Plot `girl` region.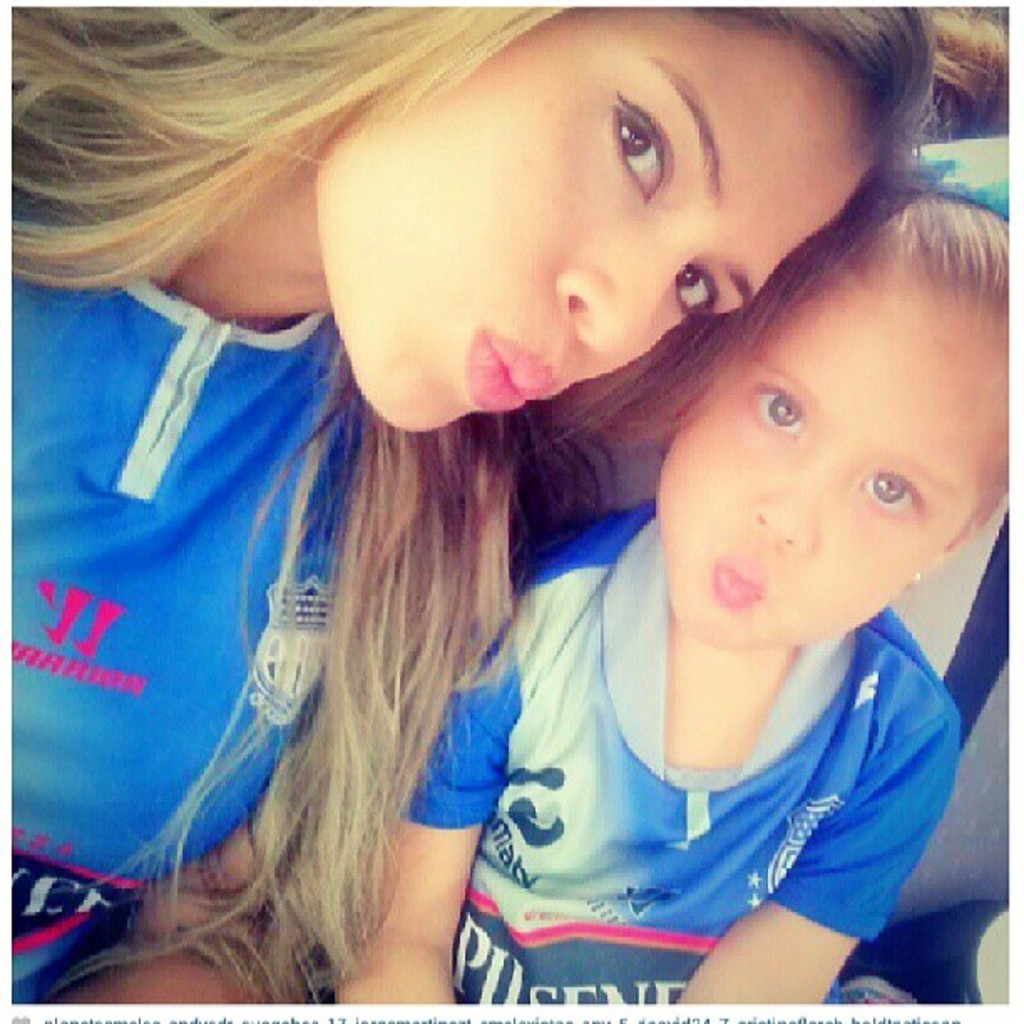
Plotted at 340/191/1022/1002.
